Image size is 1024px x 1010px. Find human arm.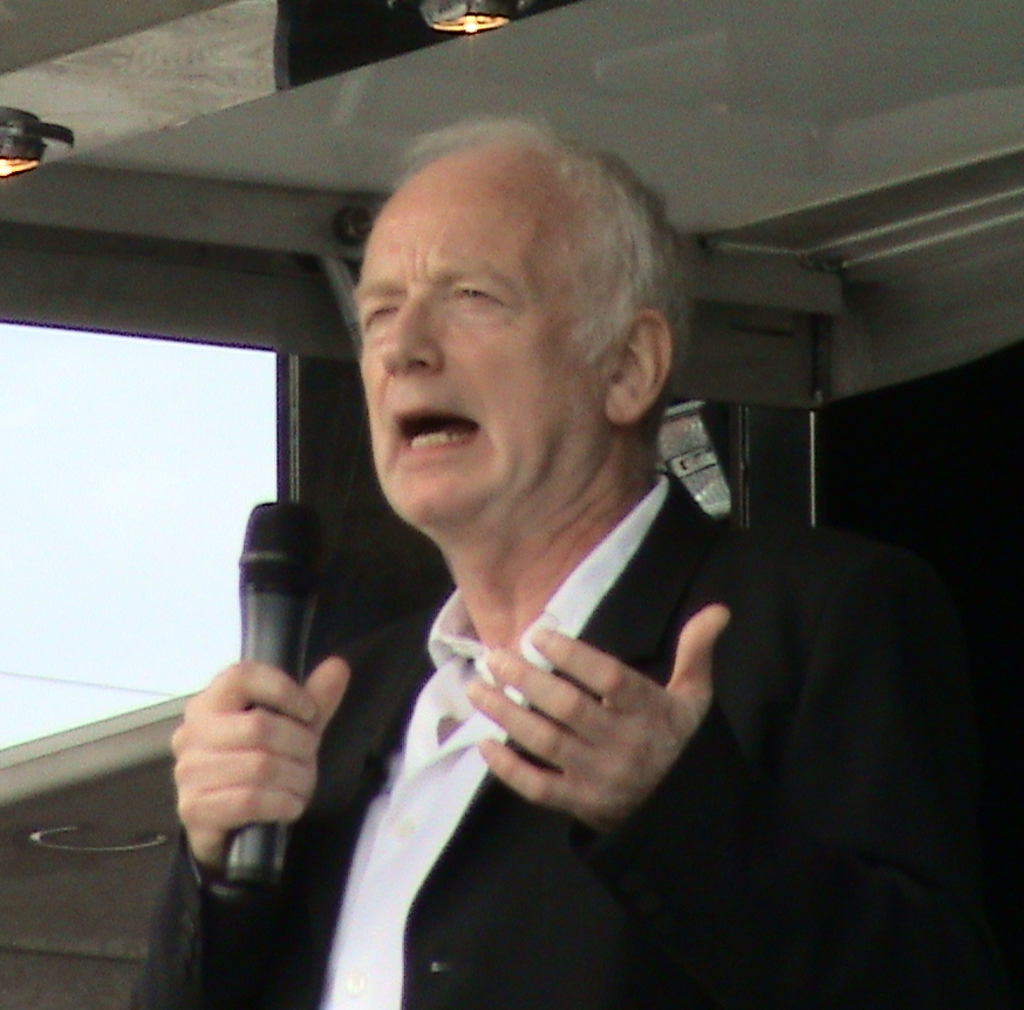
select_region(124, 656, 355, 1009).
